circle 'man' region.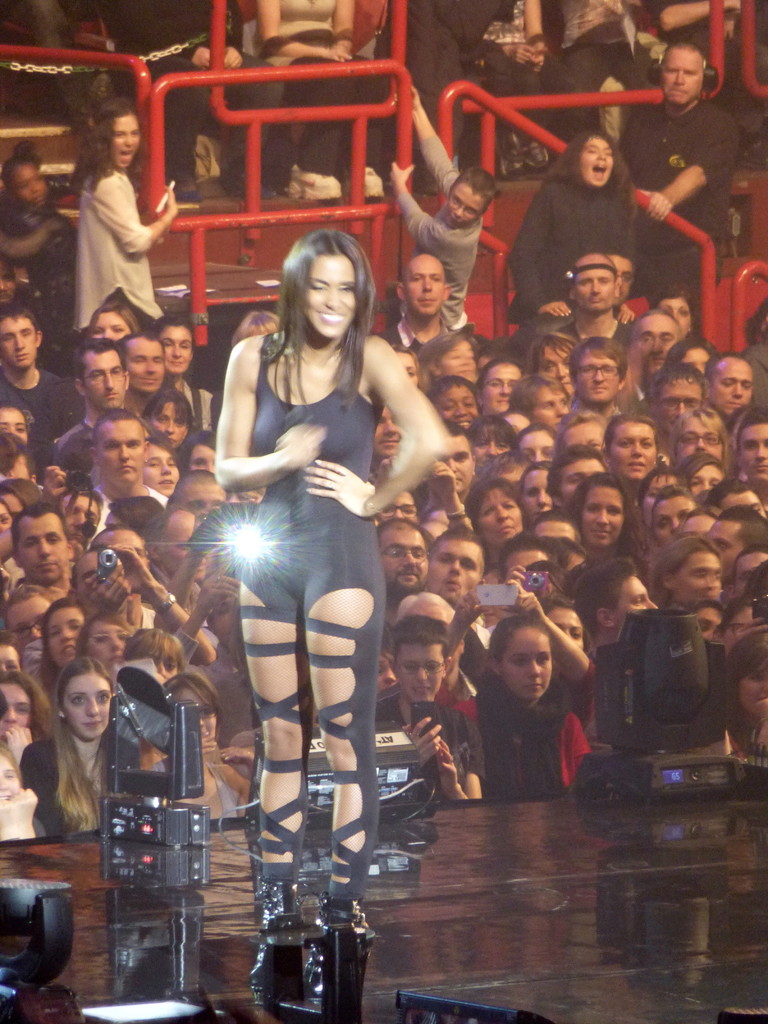
Region: box(120, 324, 165, 413).
